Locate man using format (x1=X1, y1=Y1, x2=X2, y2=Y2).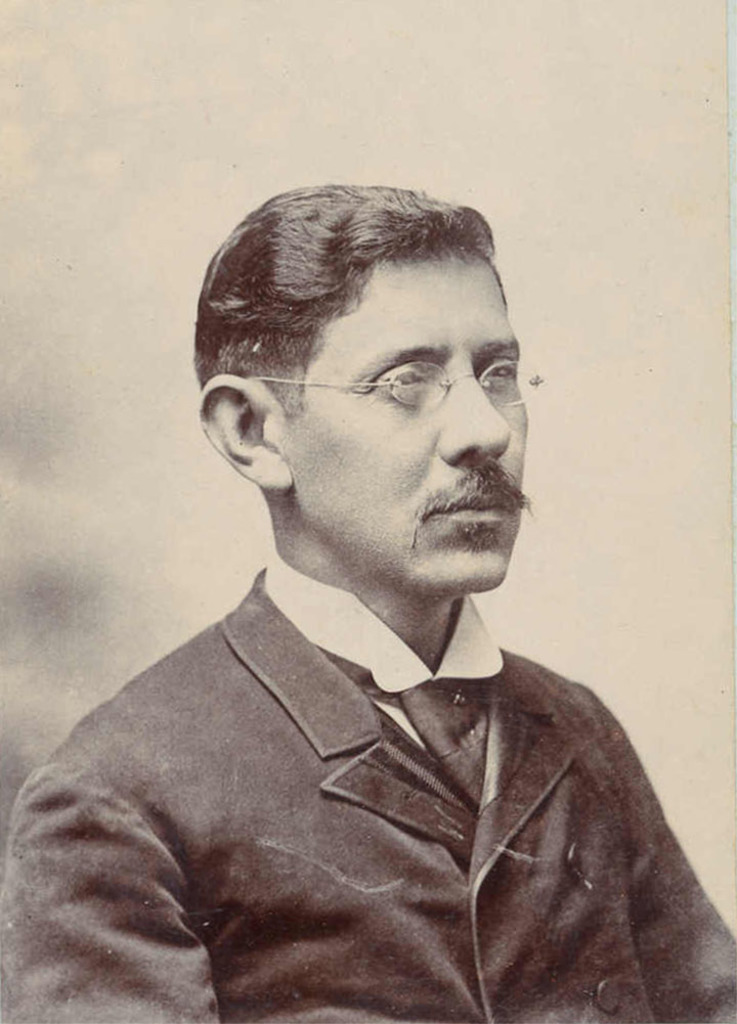
(x1=0, y1=177, x2=736, y2=1023).
